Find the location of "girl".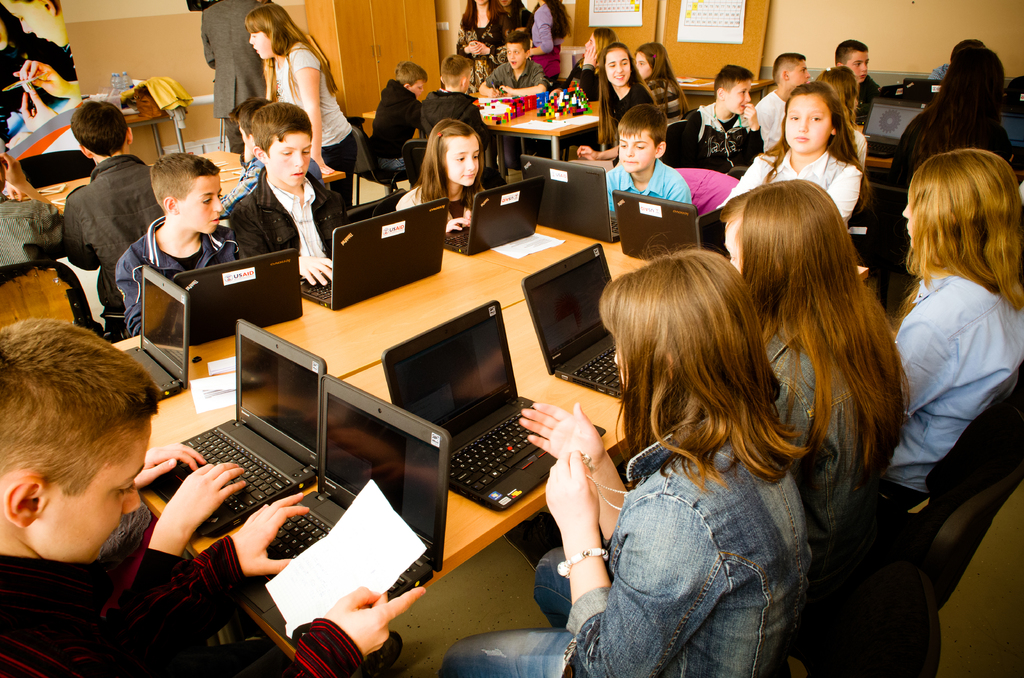
Location: l=250, t=4, r=362, b=209.
